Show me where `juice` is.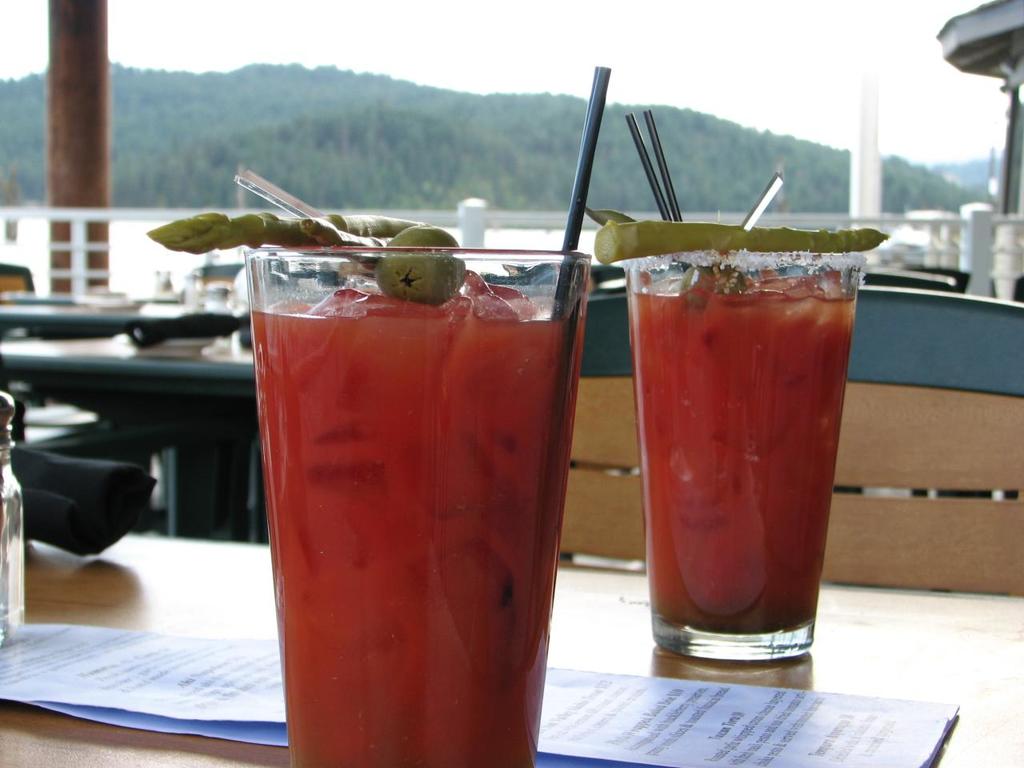
`juice` is at rect(627, 265, 857, 633).
